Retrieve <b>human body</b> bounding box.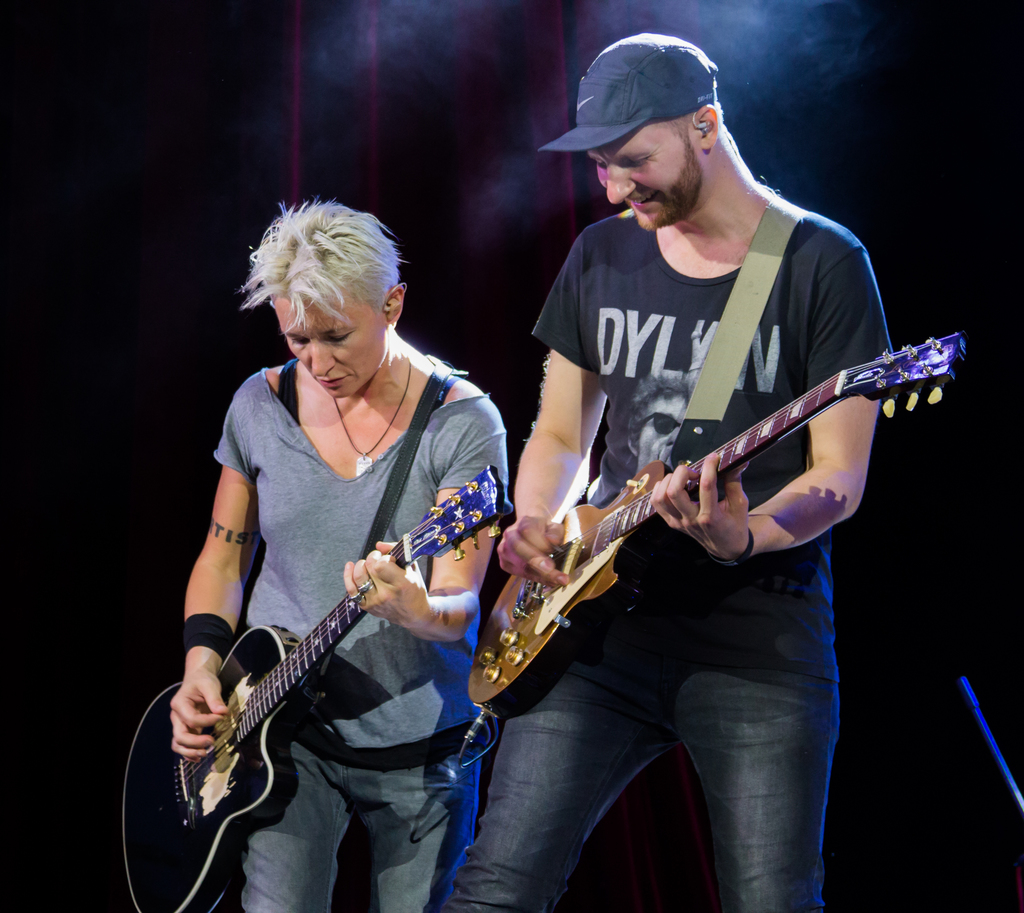
Bounding box: [449,29,887,912].
